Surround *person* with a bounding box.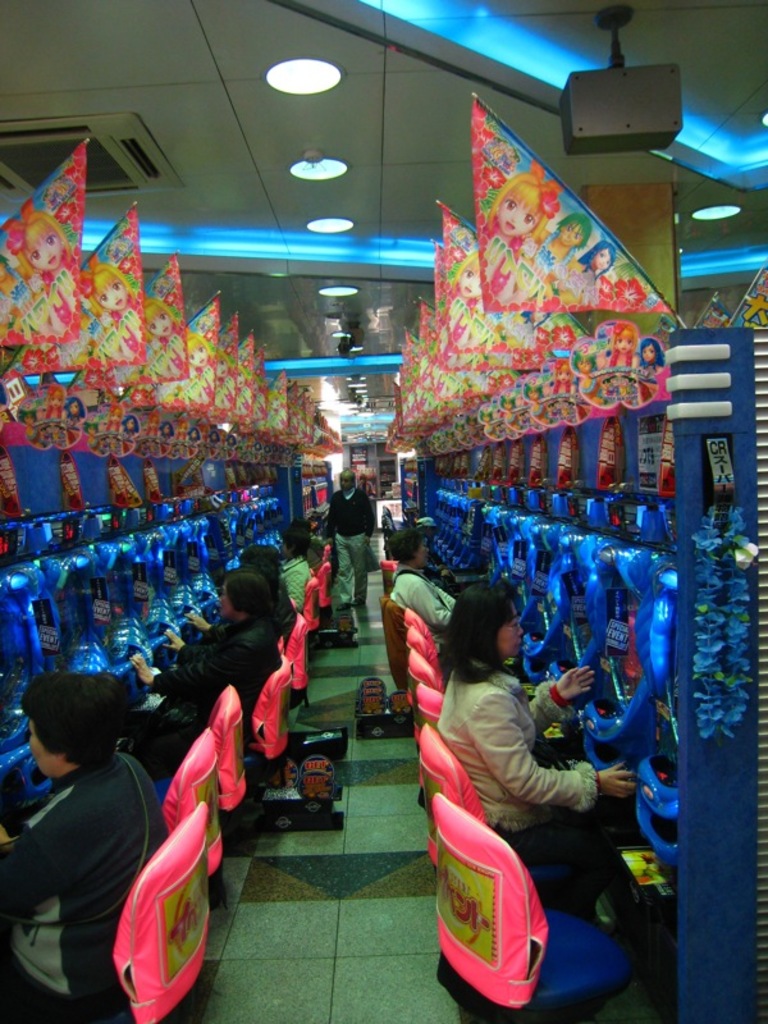
(269,394,279,415).
